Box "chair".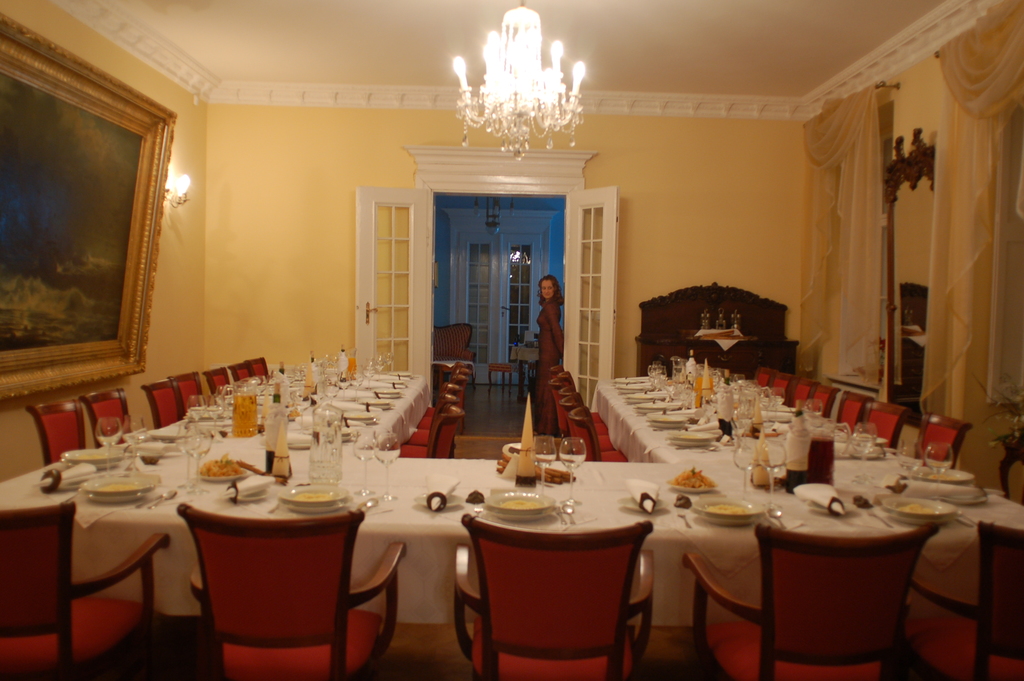
24,398,86,466.
